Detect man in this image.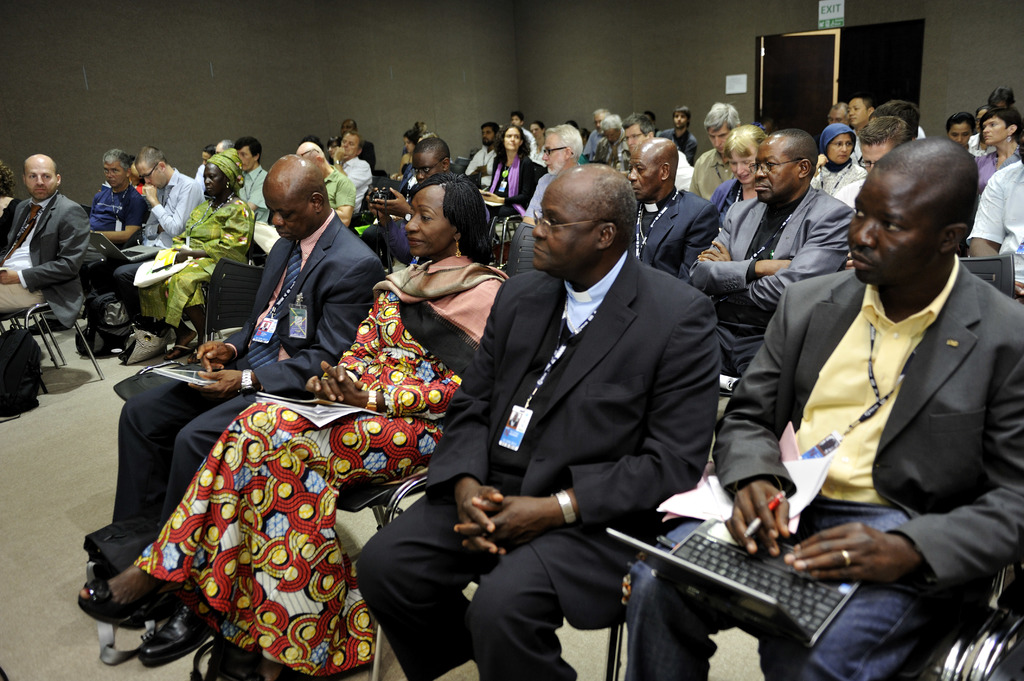
Detection: 968, 159, 1023, 292.
